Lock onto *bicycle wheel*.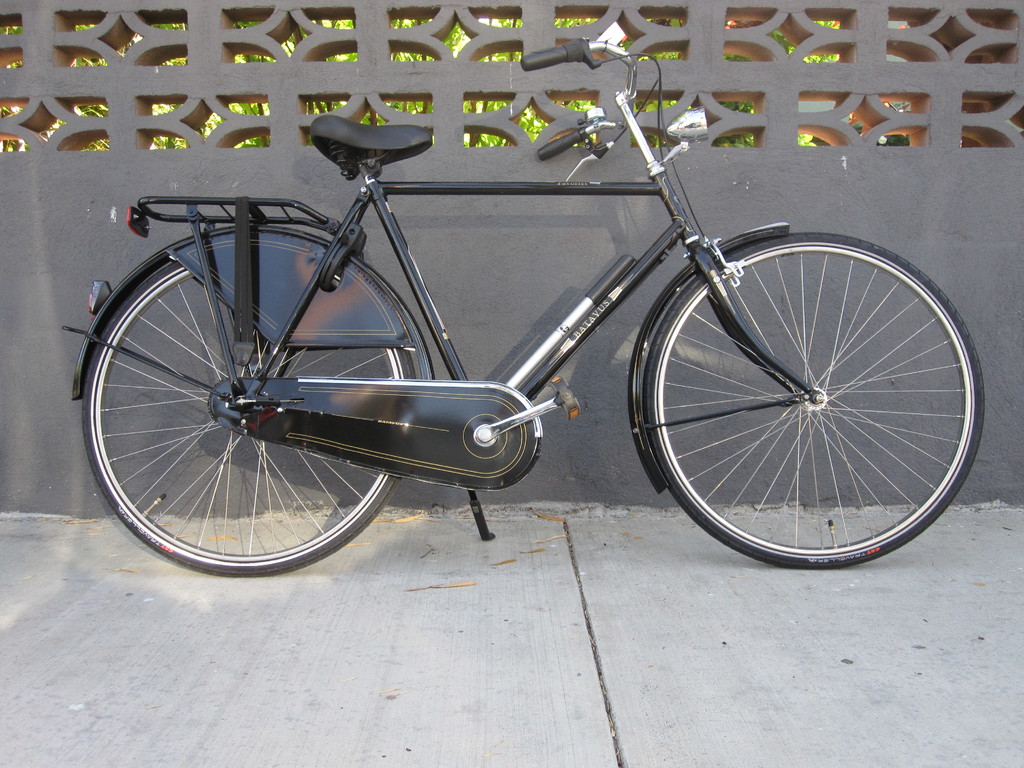
Locked: <bbox>80, 227, 416, 579</bbox>.
